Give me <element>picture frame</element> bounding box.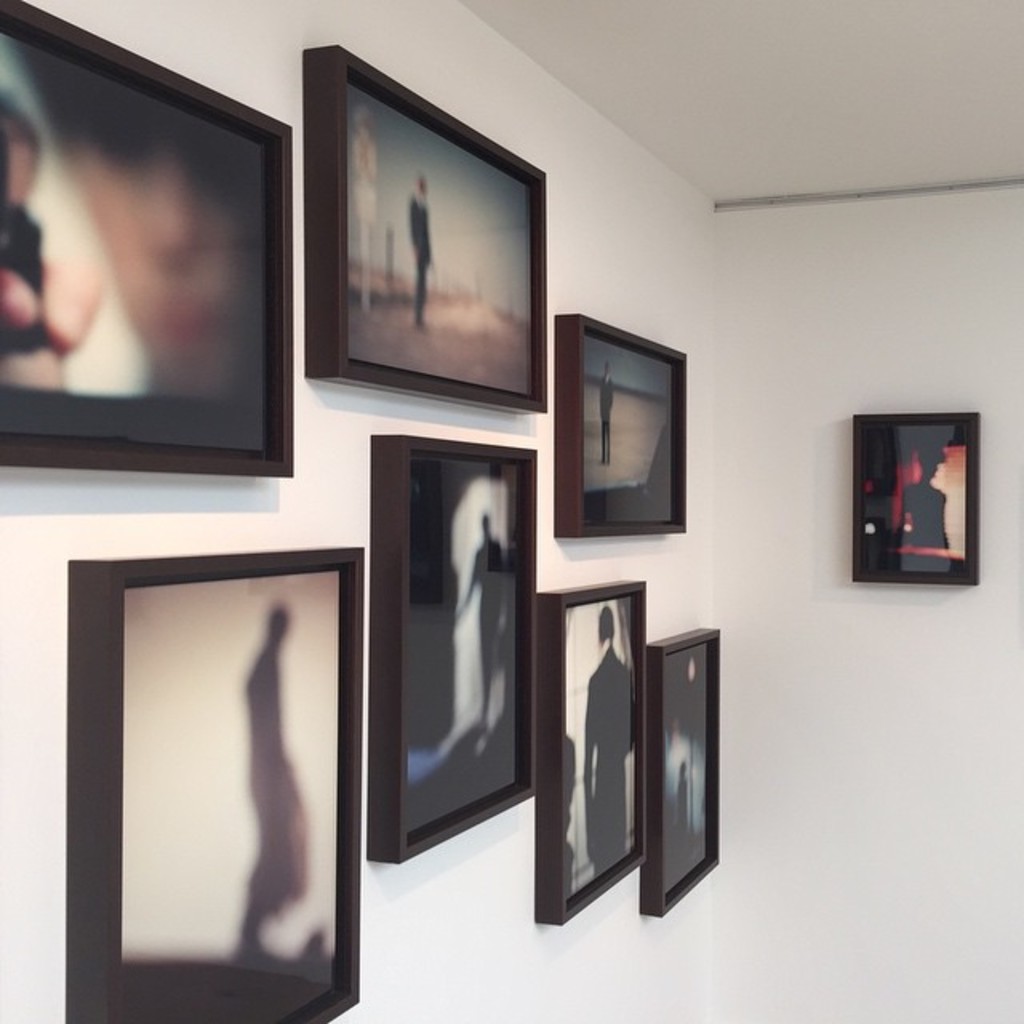
bbox(848, 411, 982, 586).
